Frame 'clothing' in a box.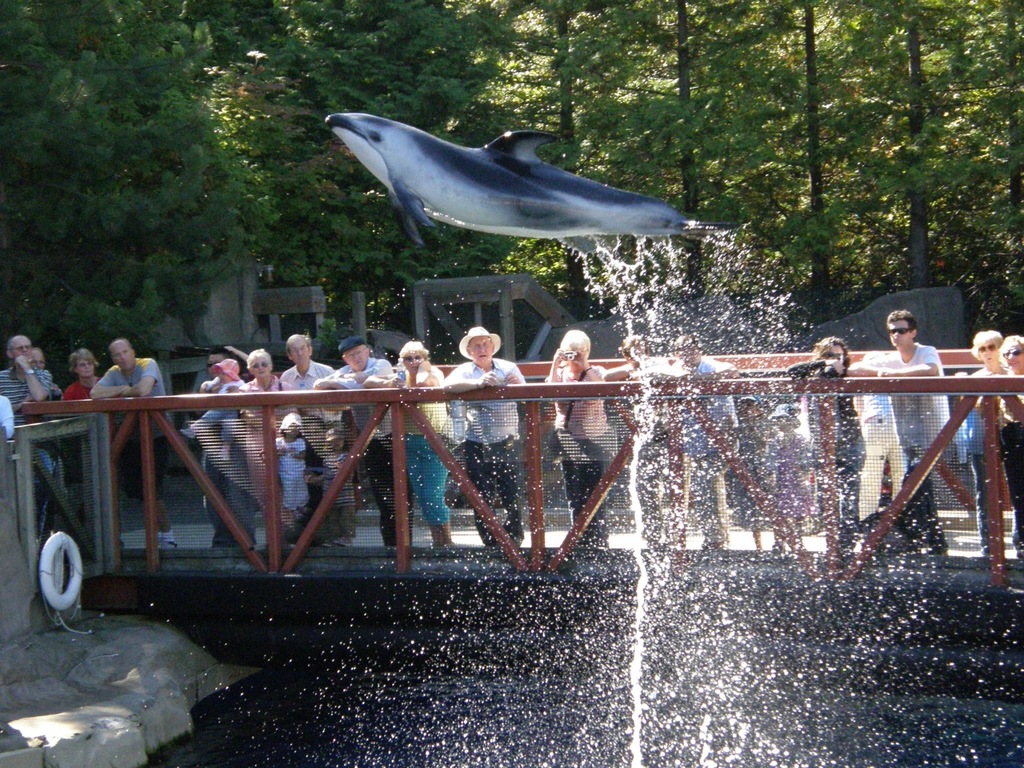
(x1=278, y1=434, x2=310, y2=507).
